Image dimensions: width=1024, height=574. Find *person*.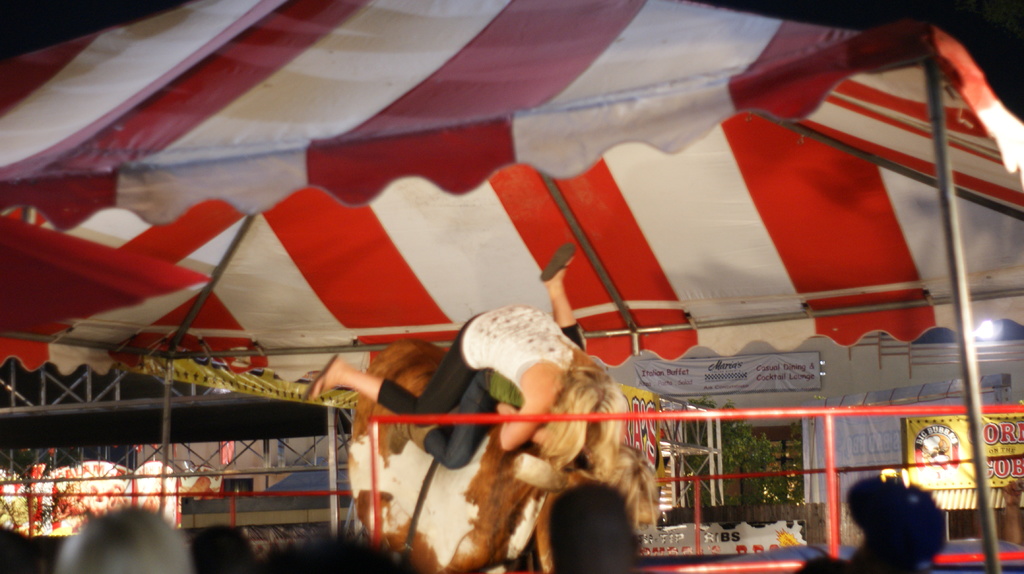
<region>306, 310, 627, 475</region>.
